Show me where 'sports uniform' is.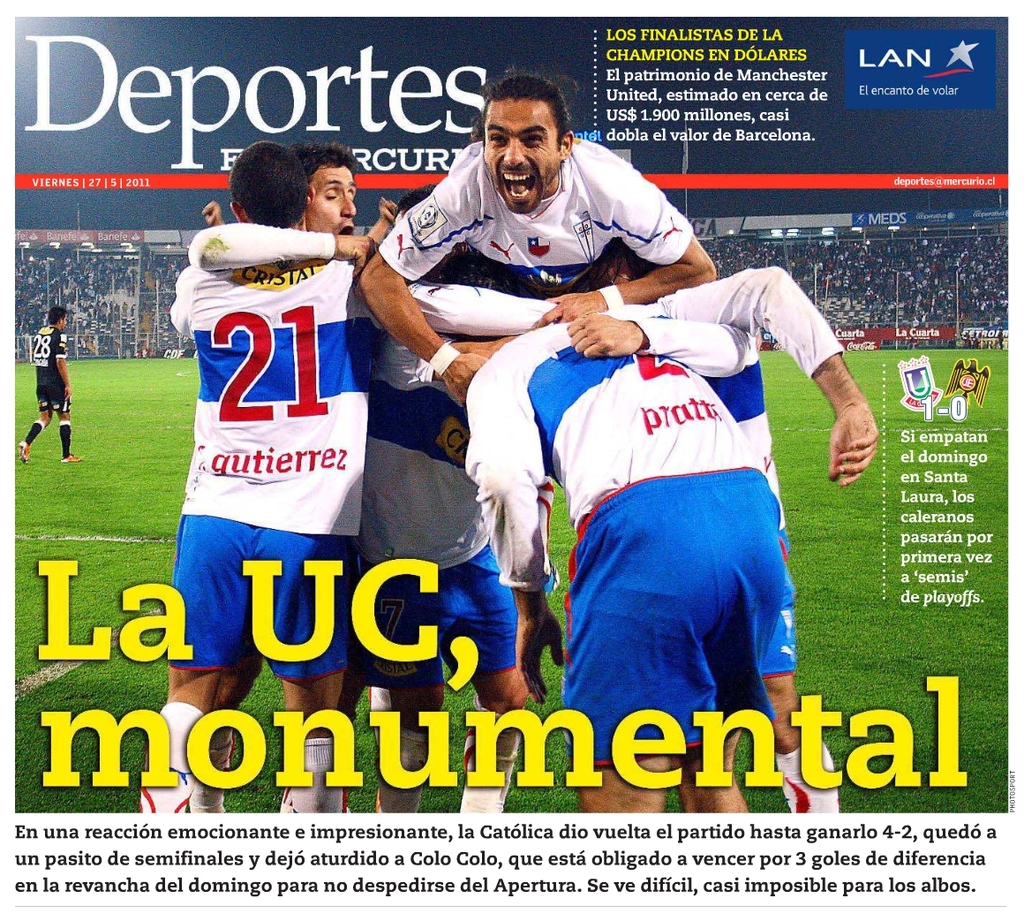
'sports uniform' is at {"left": 23, "top": 313, "right": 72, "bottom": 416}.
